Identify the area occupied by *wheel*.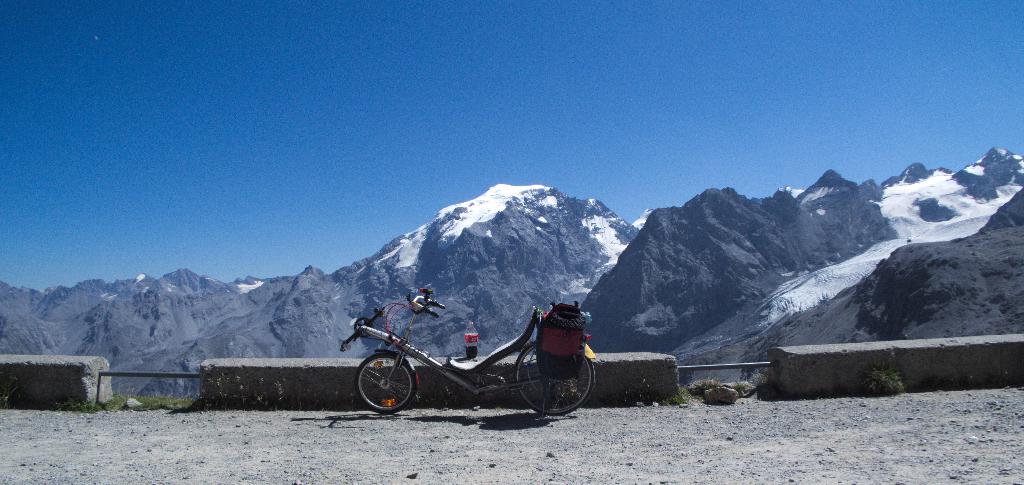
Area: bbox=[516, 344, 595, 417].
